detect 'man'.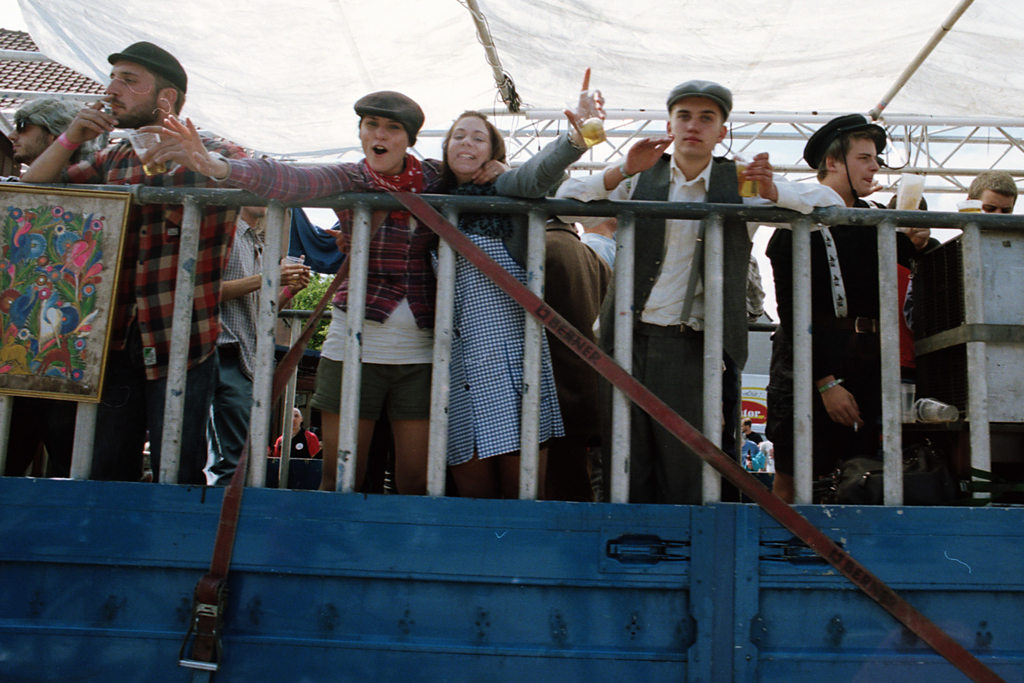
Detected at (left=19, top=38, right=252, bottom=488).
